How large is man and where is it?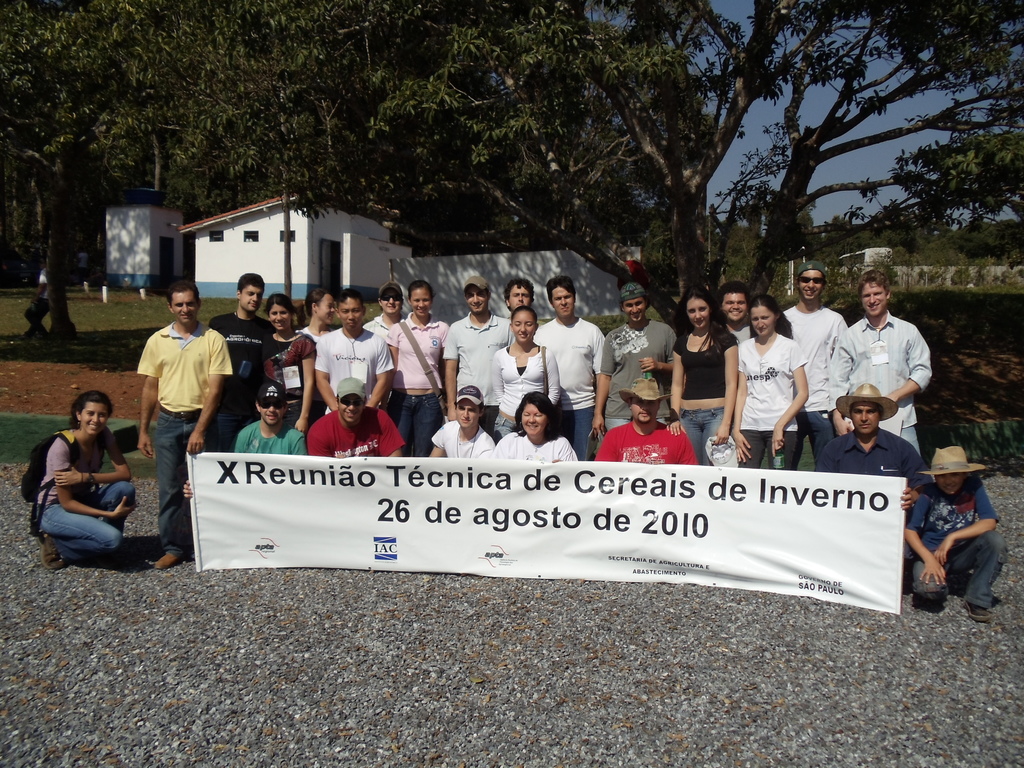
Bounding box: BBox(504, 275, 538, 312).
